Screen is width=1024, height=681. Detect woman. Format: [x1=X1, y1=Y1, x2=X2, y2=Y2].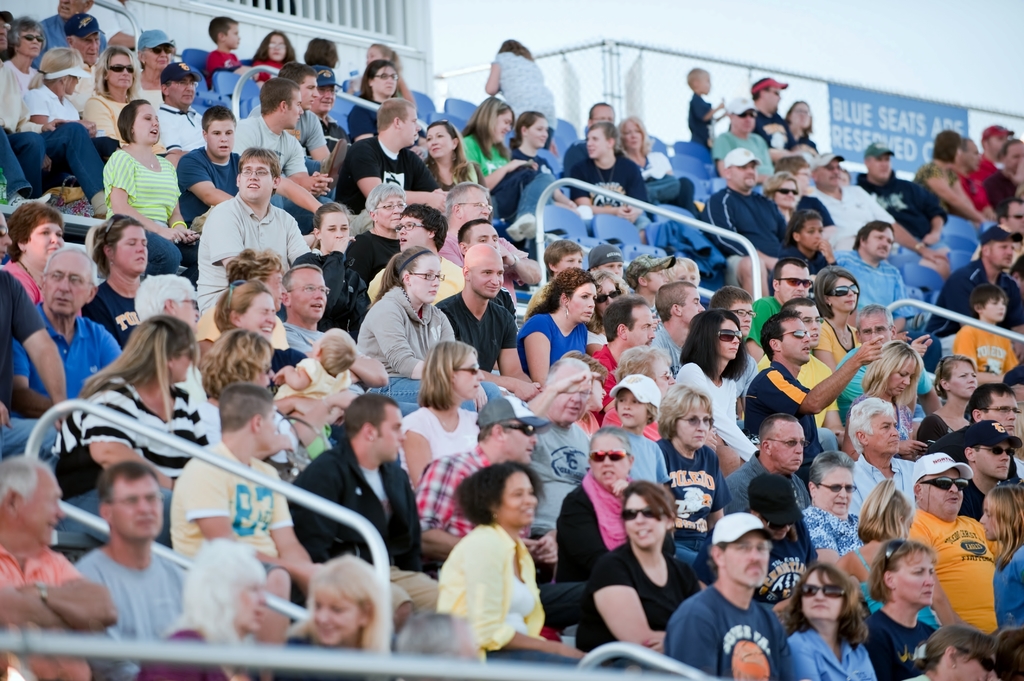
[x1=856, y1=536, x2=945, y2=680].
